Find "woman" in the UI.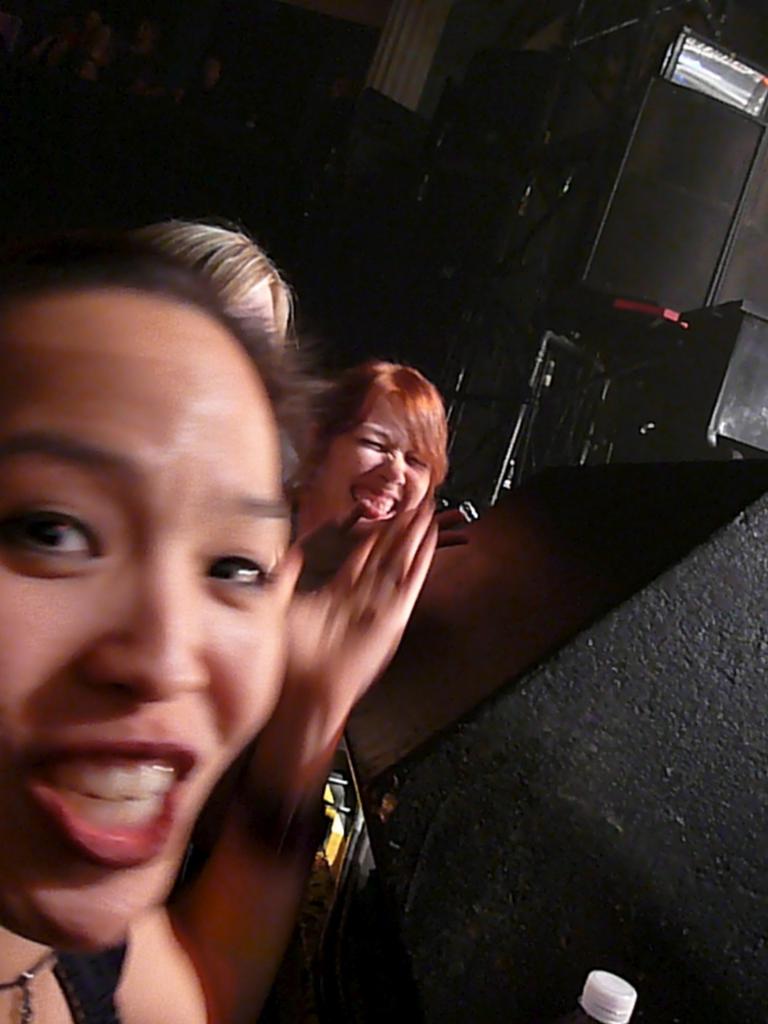
UI element at detection(42, 180, 478, 1023).
